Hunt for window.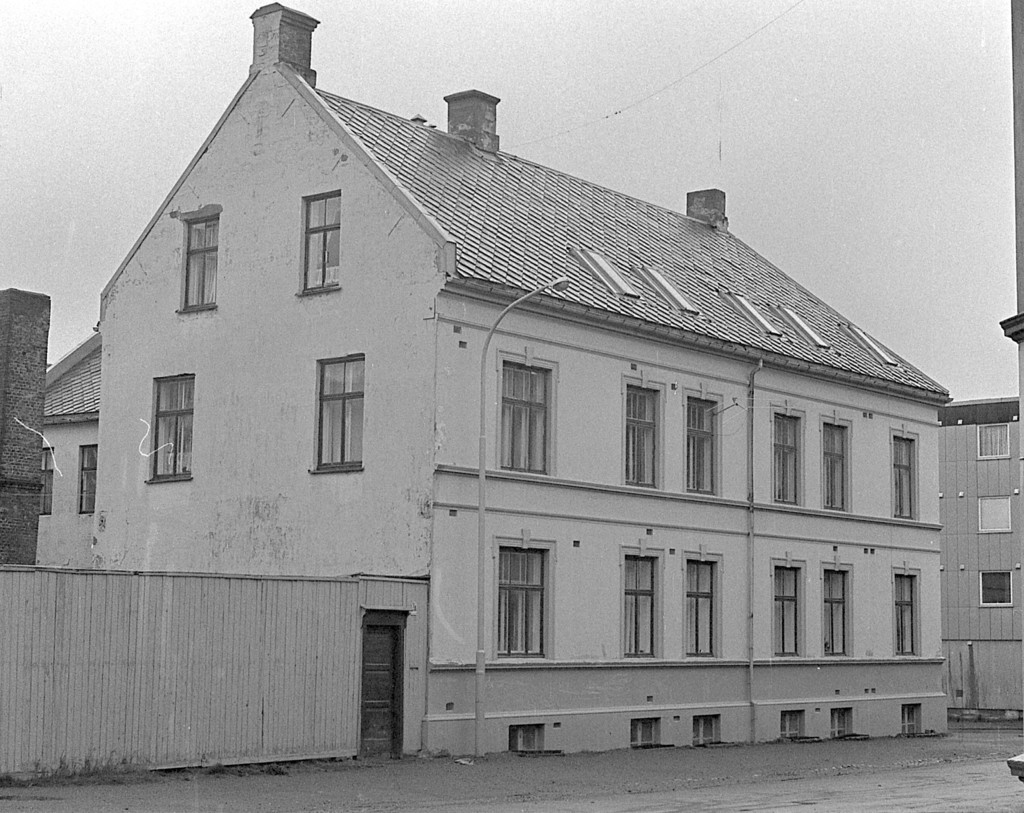
Hunted down at (975,423,1012,466).
